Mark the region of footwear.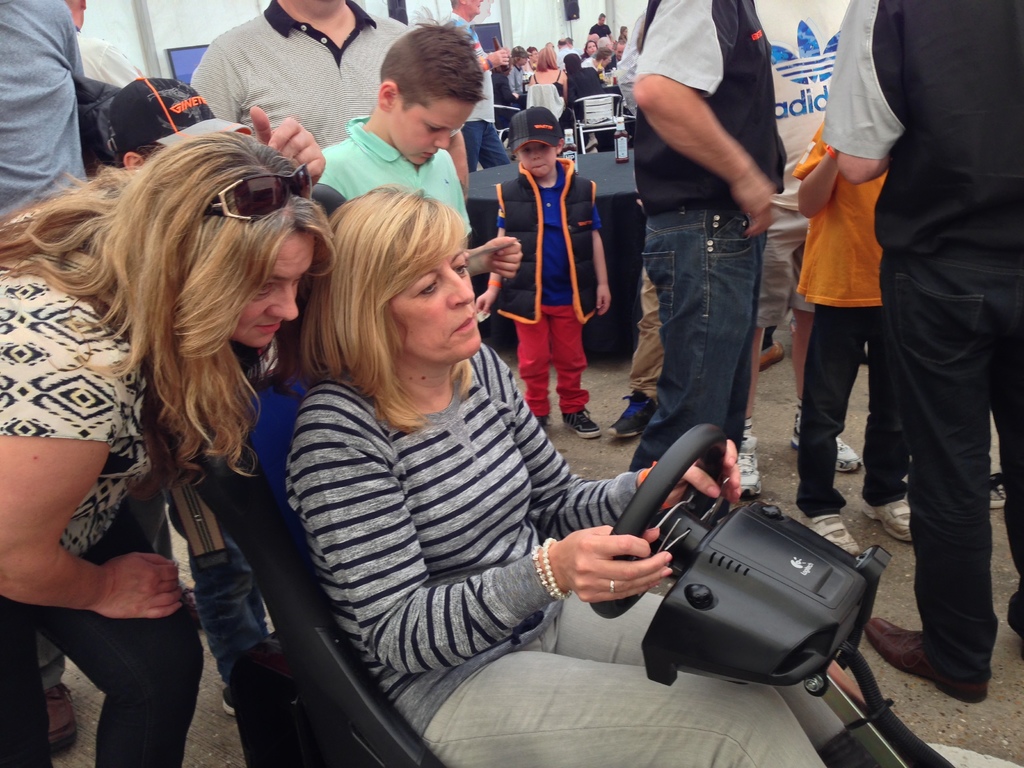
Region: detection(735, 447, 764, 497).
